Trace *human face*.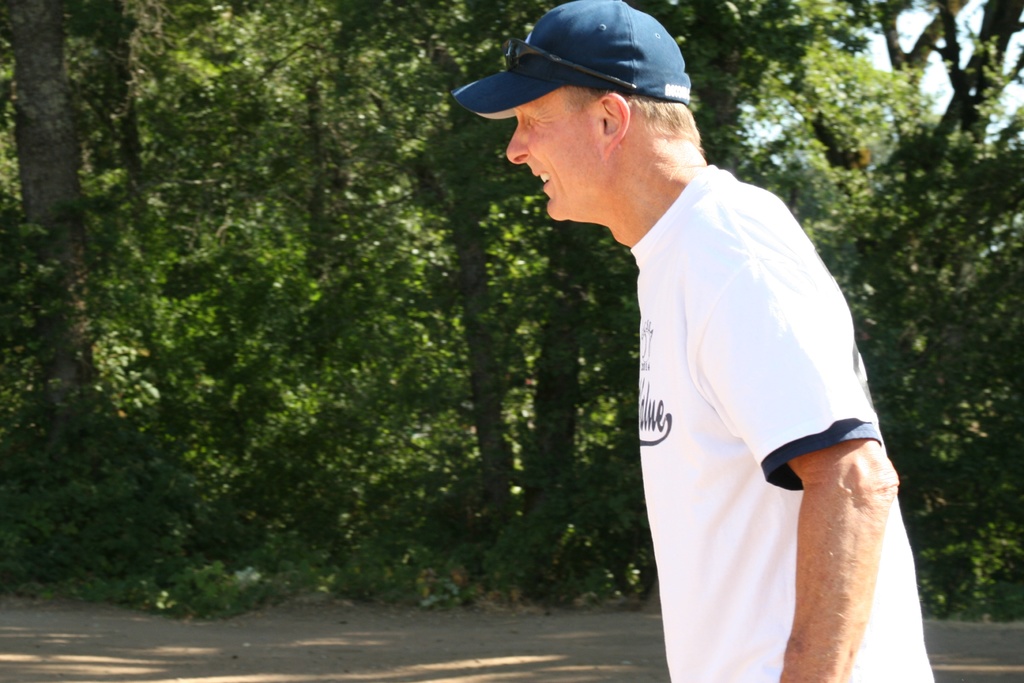
Traced to [x1=502, y1=84, x2=604, y2=217].
